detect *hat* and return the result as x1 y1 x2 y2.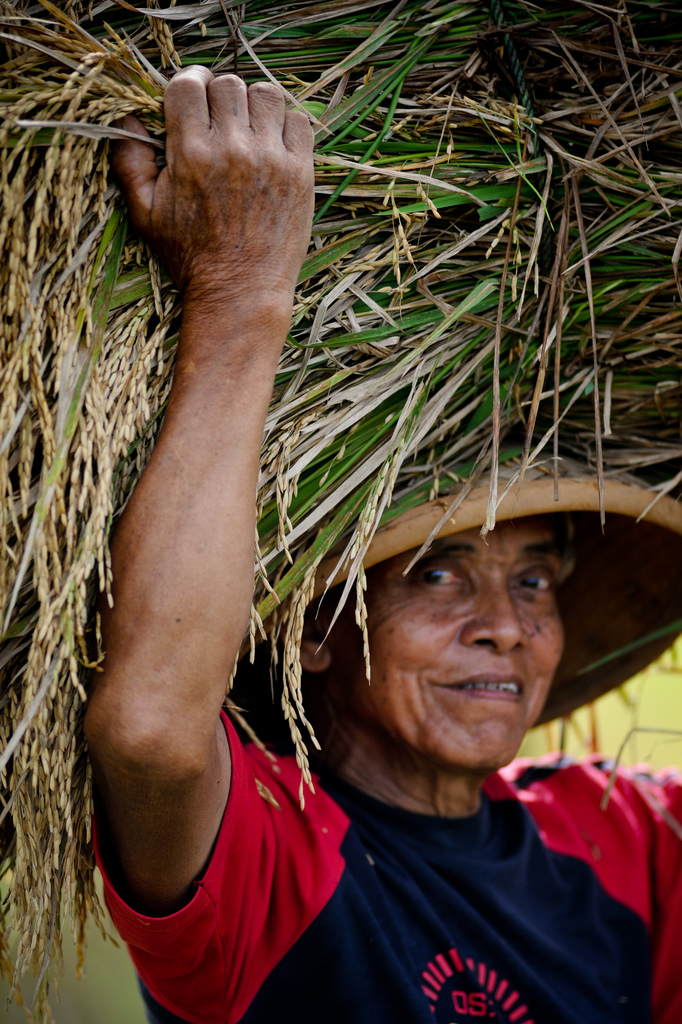
232 454 681 756.
